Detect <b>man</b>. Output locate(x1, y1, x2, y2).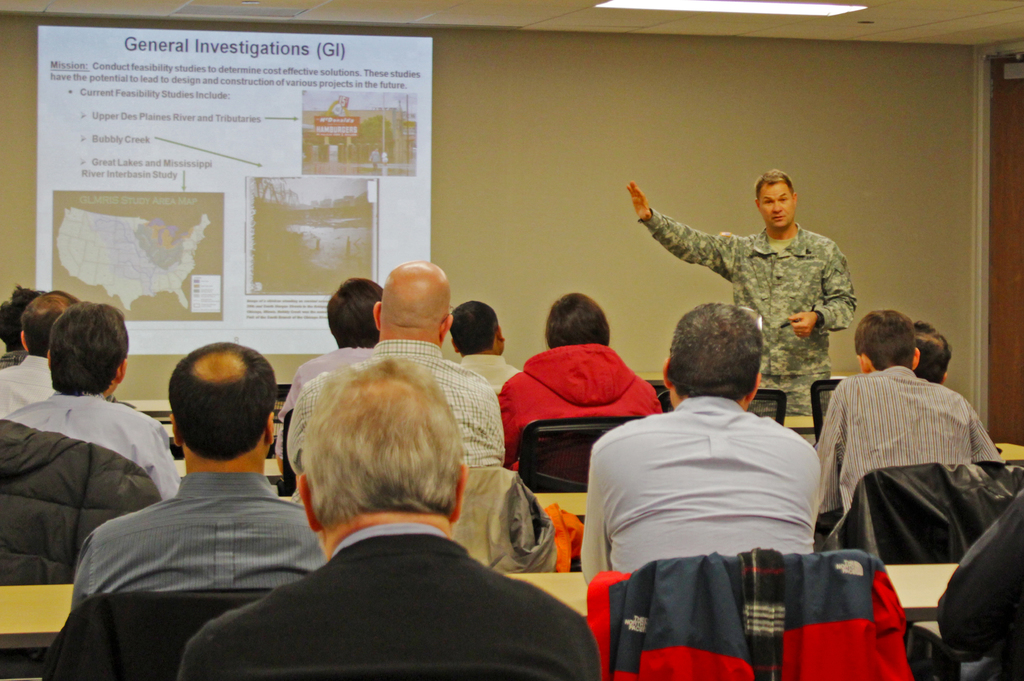
locate(574, 305, 820, 593).
